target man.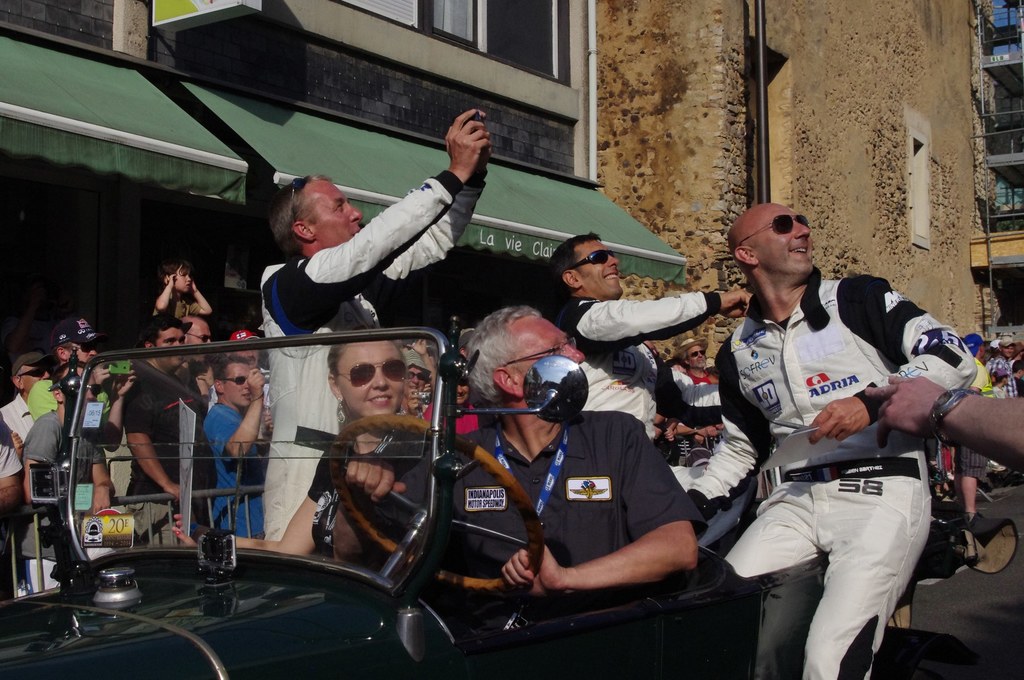
Target region: rect(679, 198, 977, 679).
